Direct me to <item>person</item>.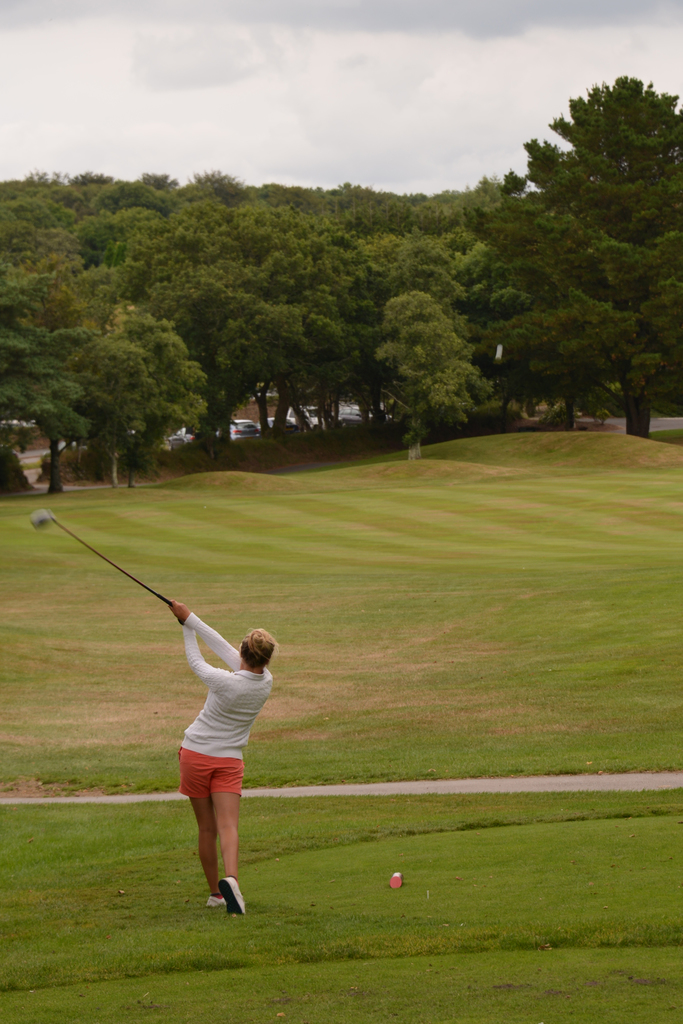
Direction: <bbox>156, 556, 282, 922</bbox>.
